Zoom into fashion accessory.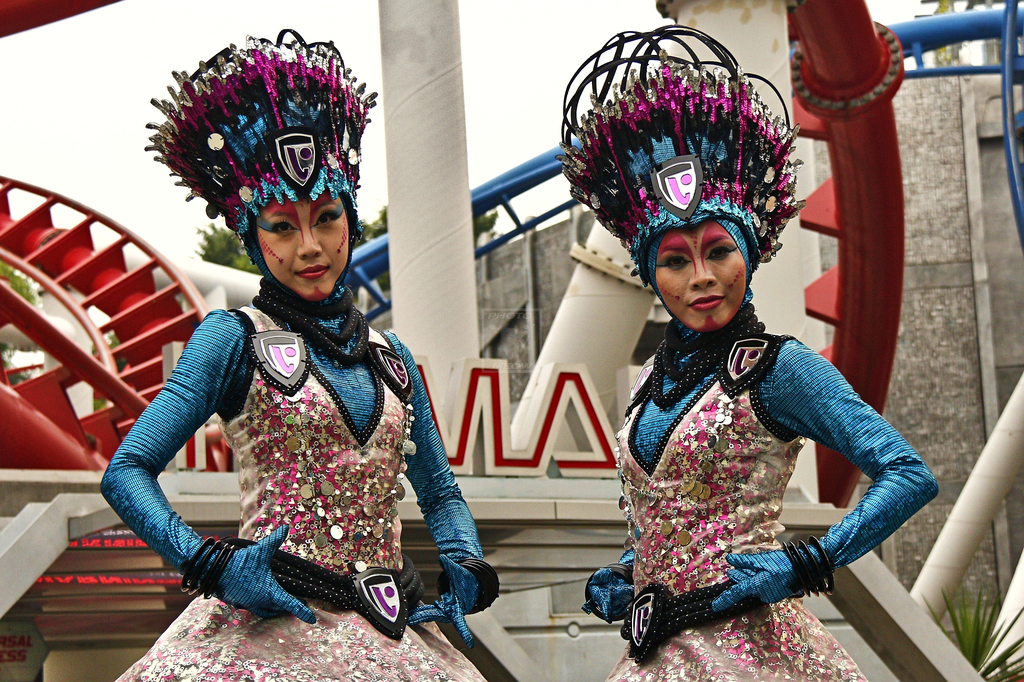
Zoom target: bbox(781, 535, 836, 599).
